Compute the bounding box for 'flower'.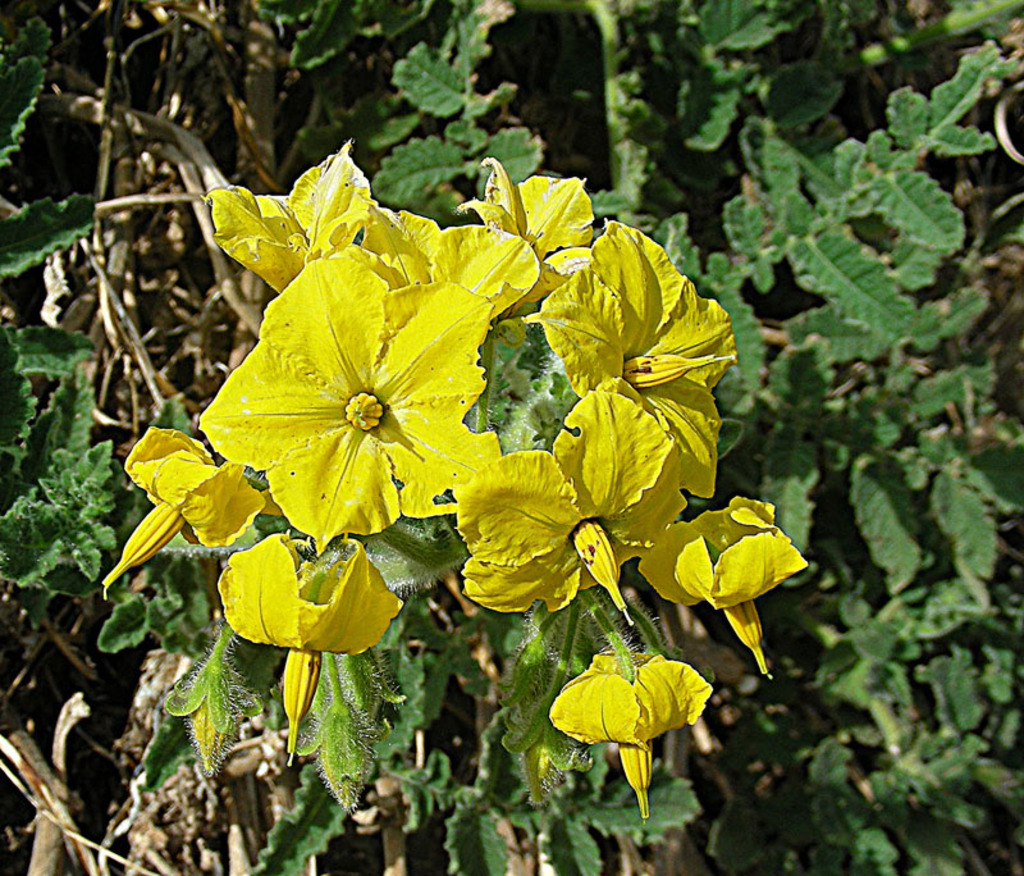
box(362, 190, 539, 323).
